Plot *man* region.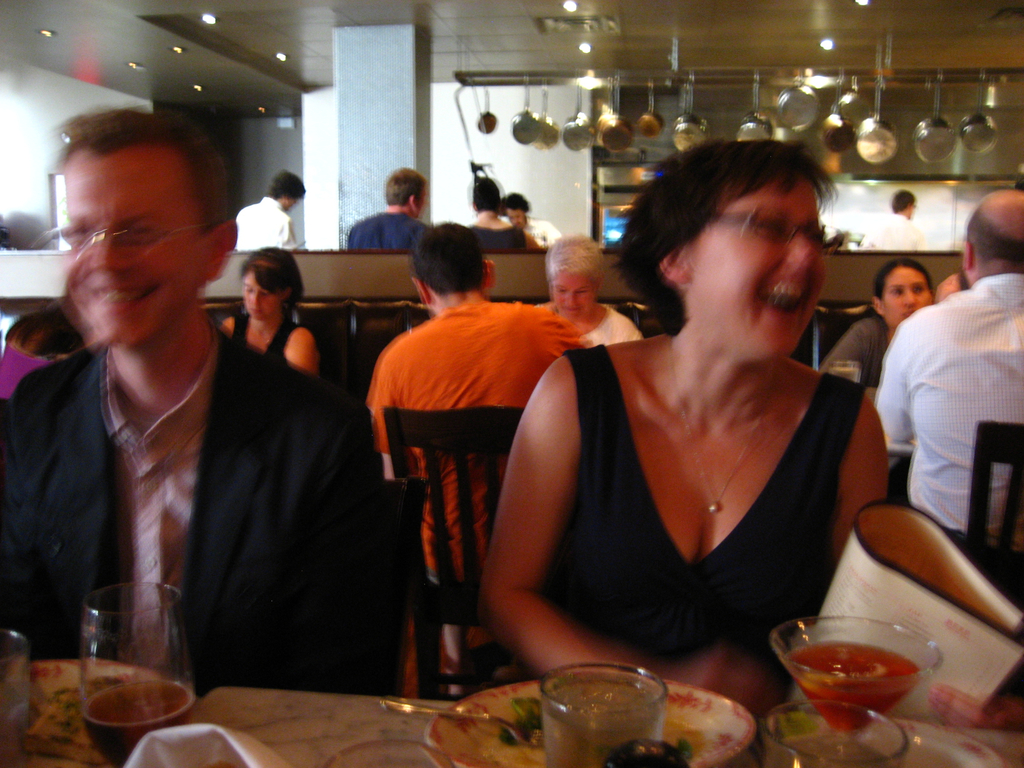
Plotted at [508,194,561,241].
